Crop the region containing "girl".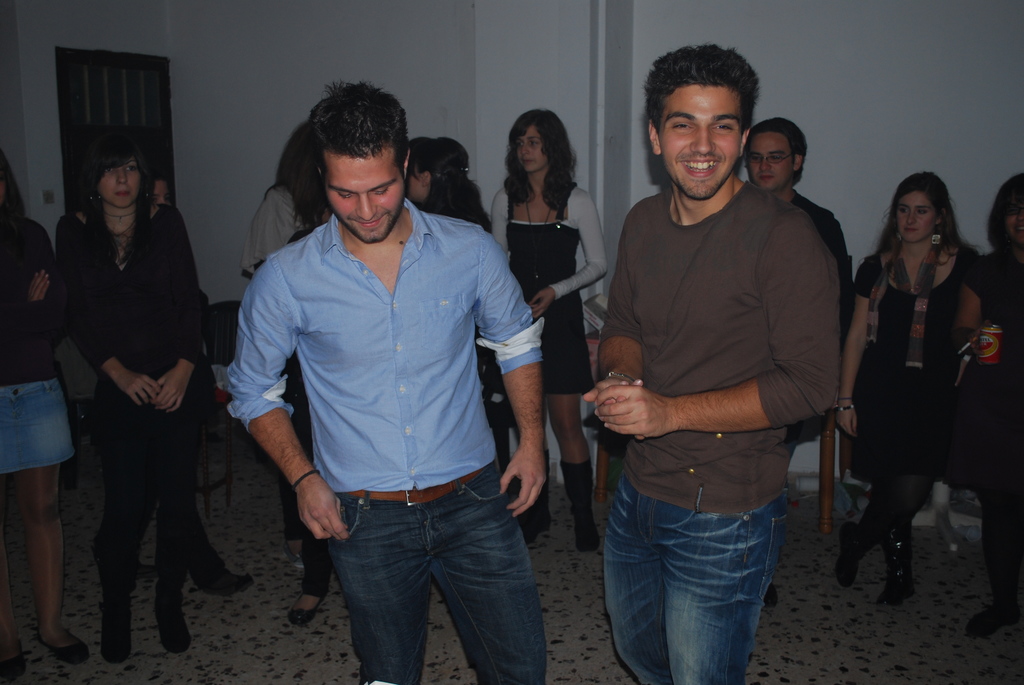
Crop region: [54,132,210,663].
